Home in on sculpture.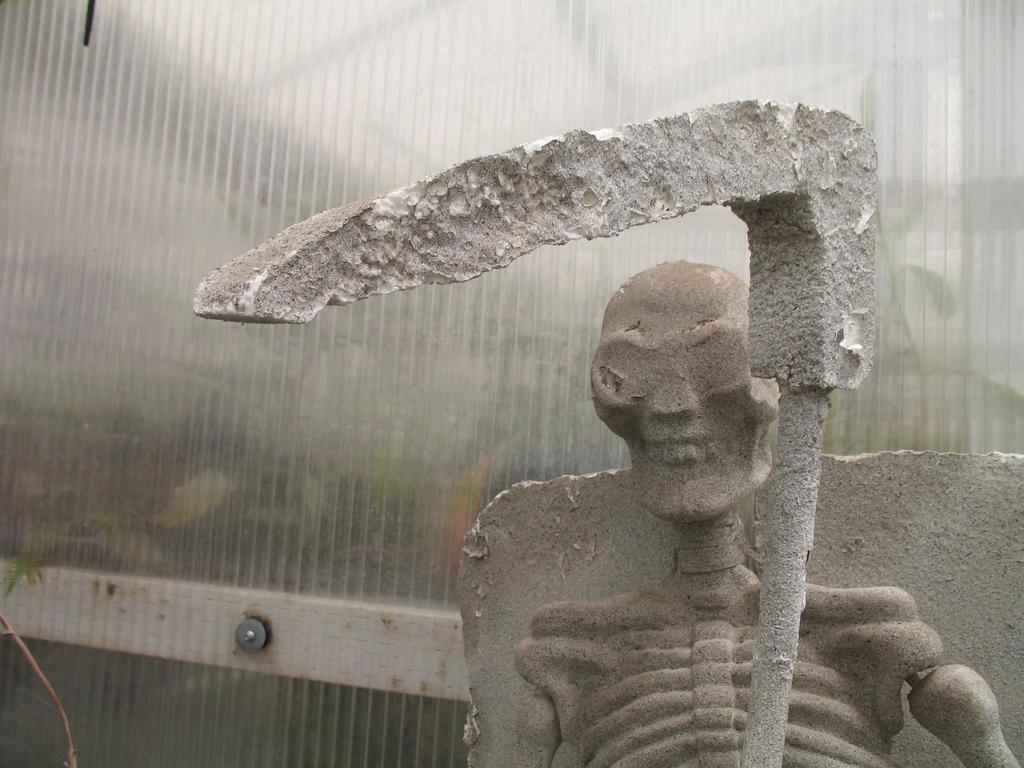
Homed in at l=188, t=98, r=1023, b=767.
